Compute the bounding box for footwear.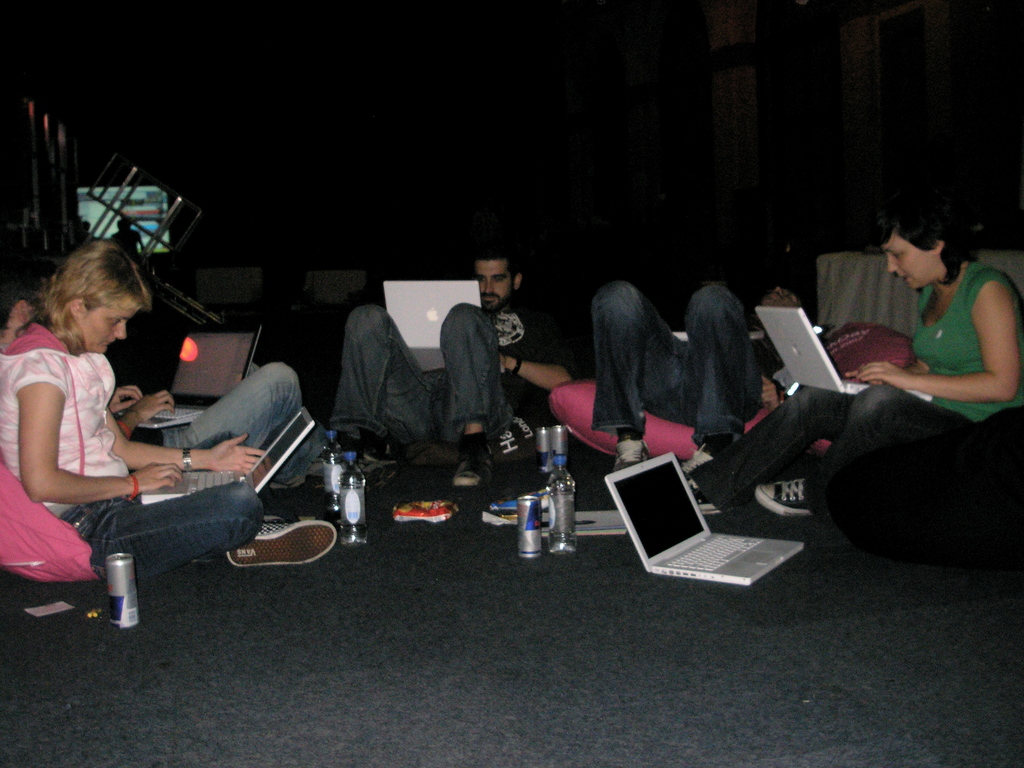
x1=613 y1=438 x2=649 y2=474.
